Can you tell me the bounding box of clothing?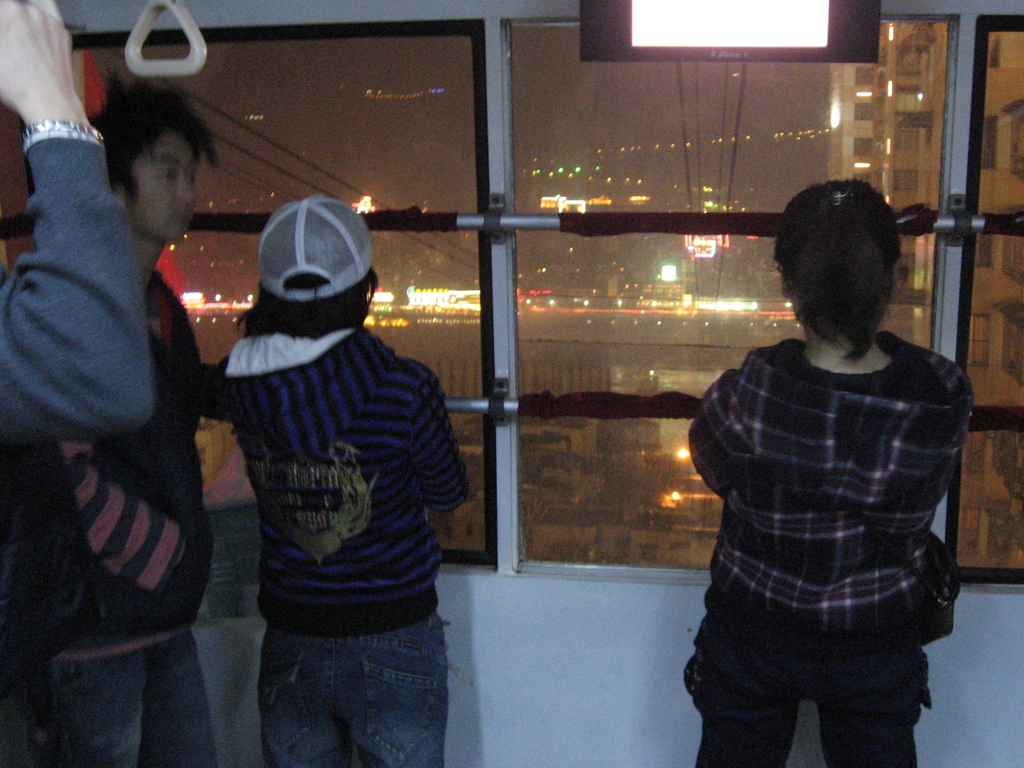
Rect(26, 274, 223, 767).
